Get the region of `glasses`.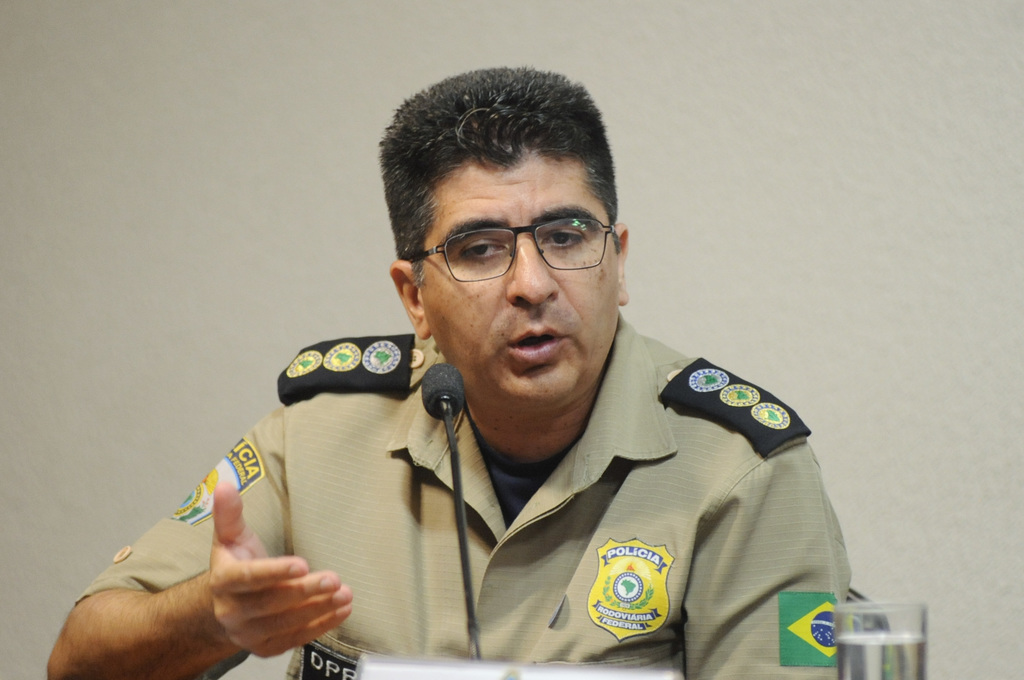
411 211 634 282.
